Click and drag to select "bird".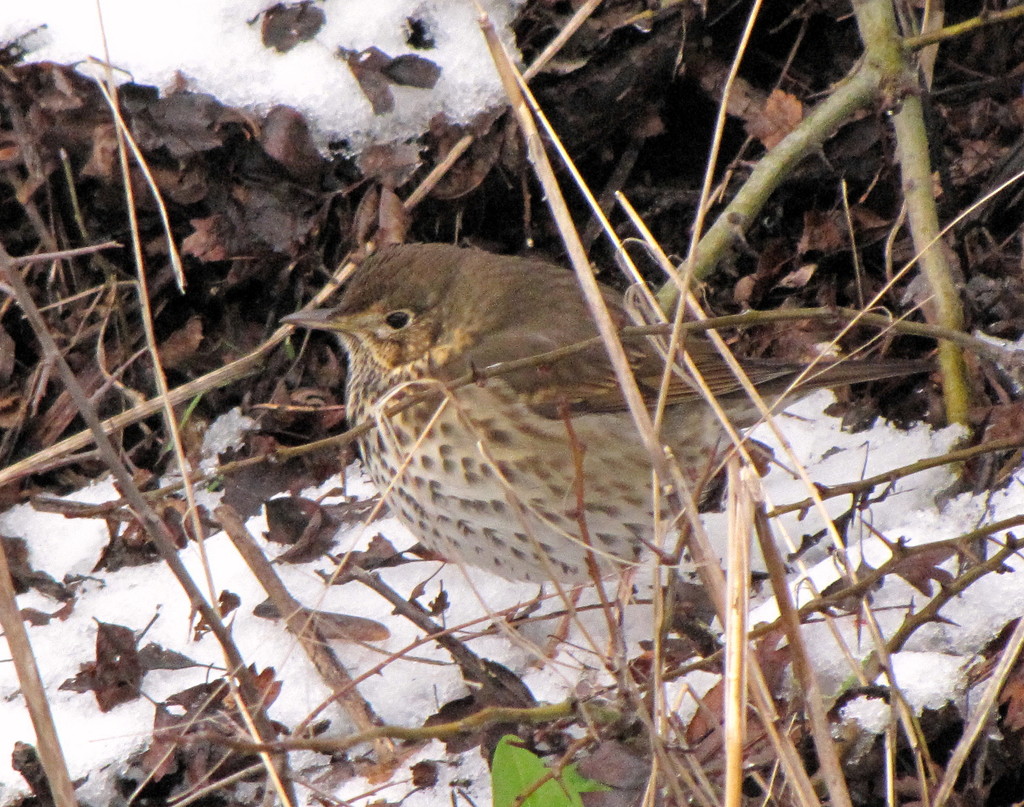
Selection: [x1=278, y1=234, x2=943, y2=657].
